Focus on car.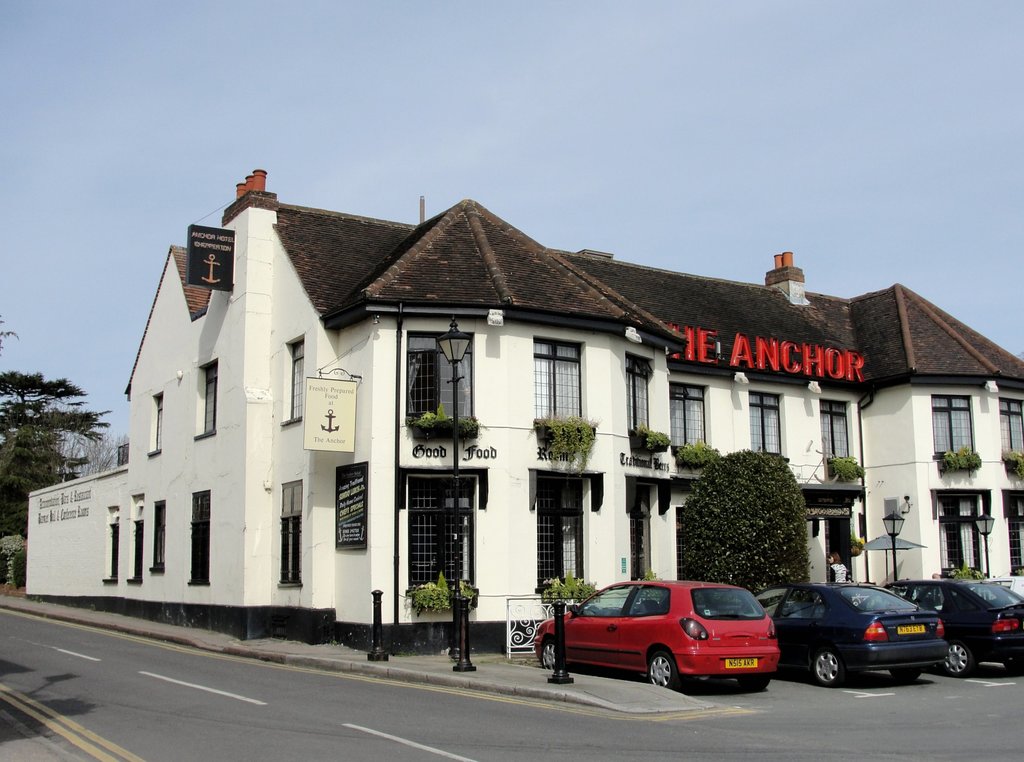
Focused at (755,580,950,686).
